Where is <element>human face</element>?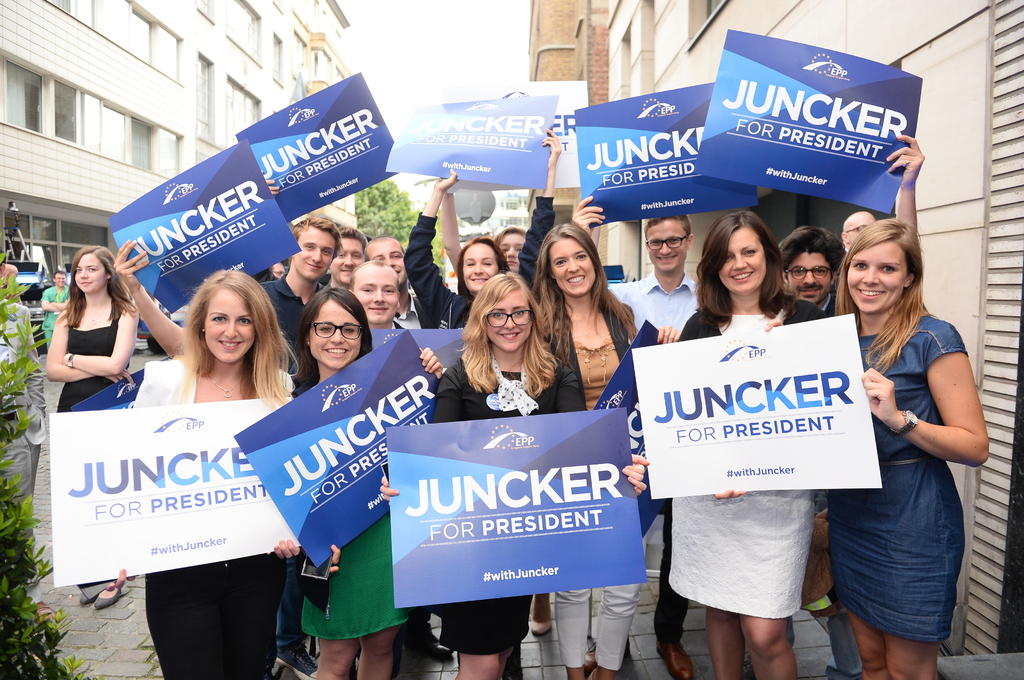
BBox(355, 265, 399, 328).
